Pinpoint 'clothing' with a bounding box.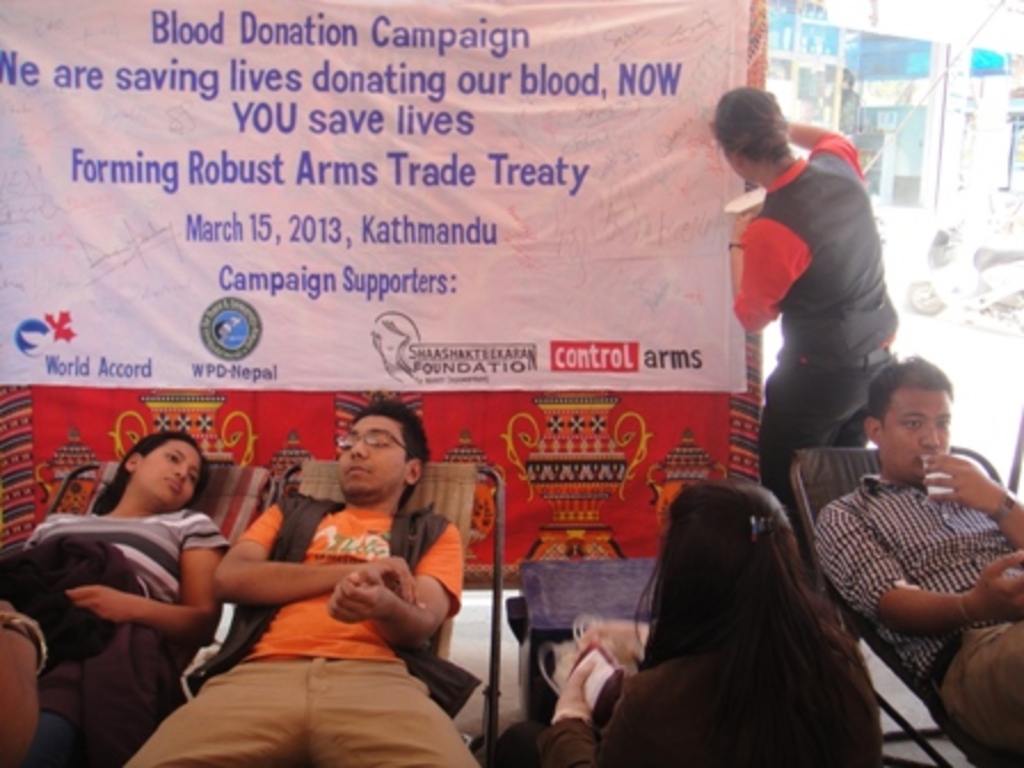
bbox(128, 491, 462, 766).
